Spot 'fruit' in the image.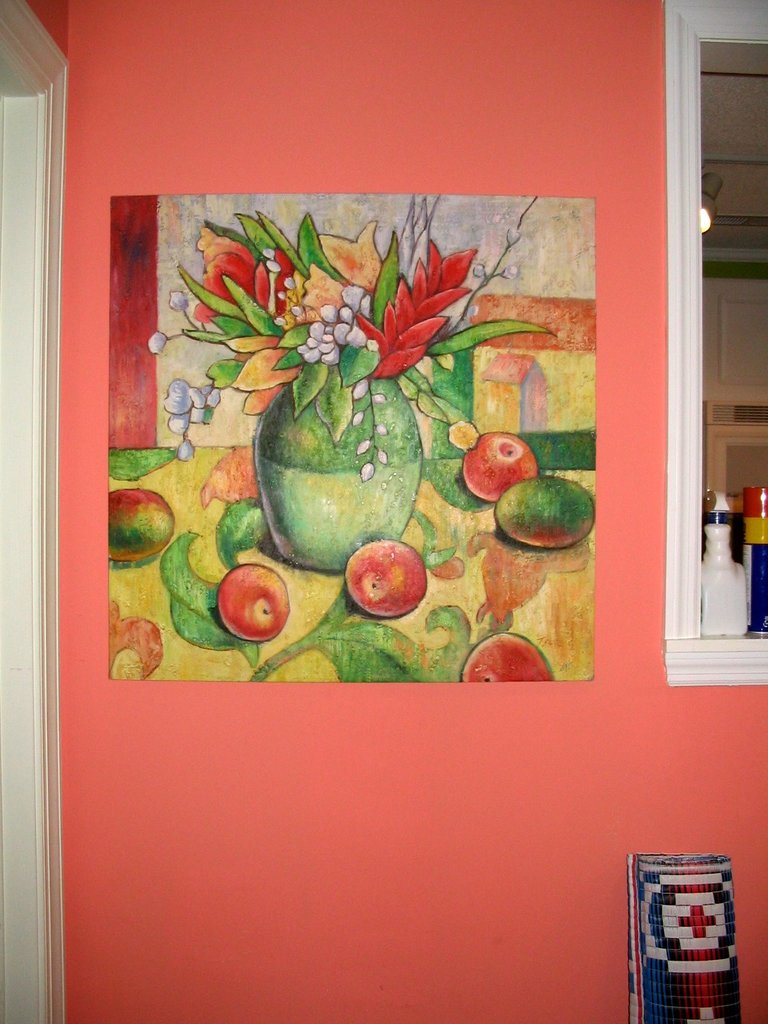
'fruit' found at [495,477,596,548].
